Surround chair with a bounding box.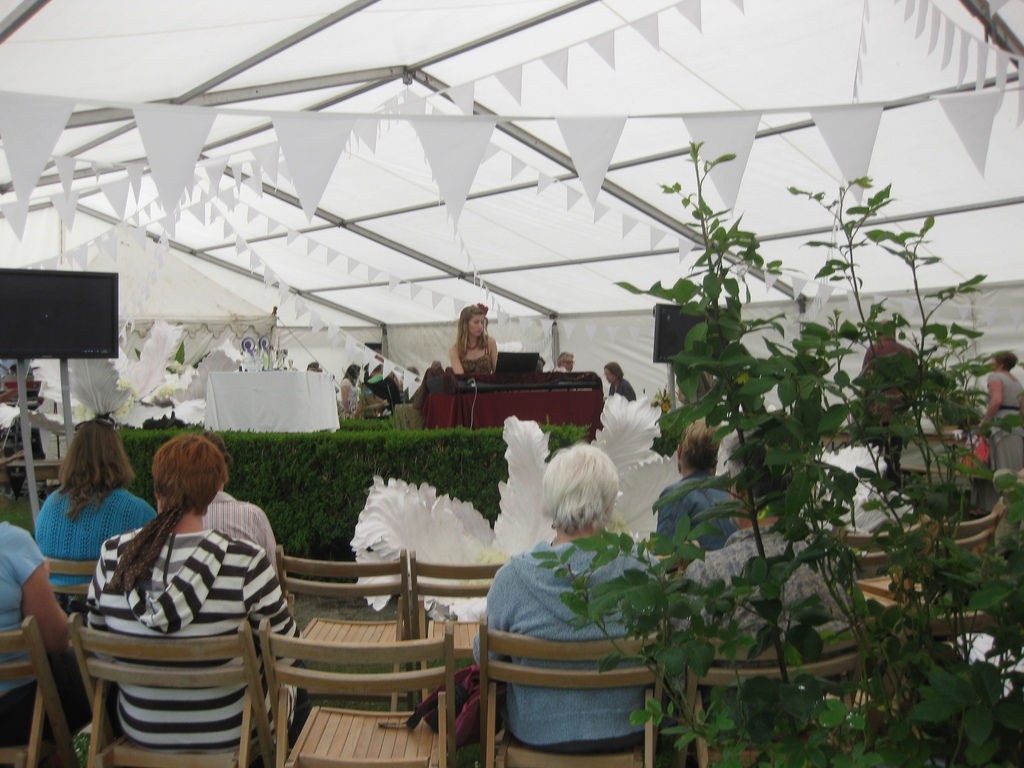
[45,554,100,735].
